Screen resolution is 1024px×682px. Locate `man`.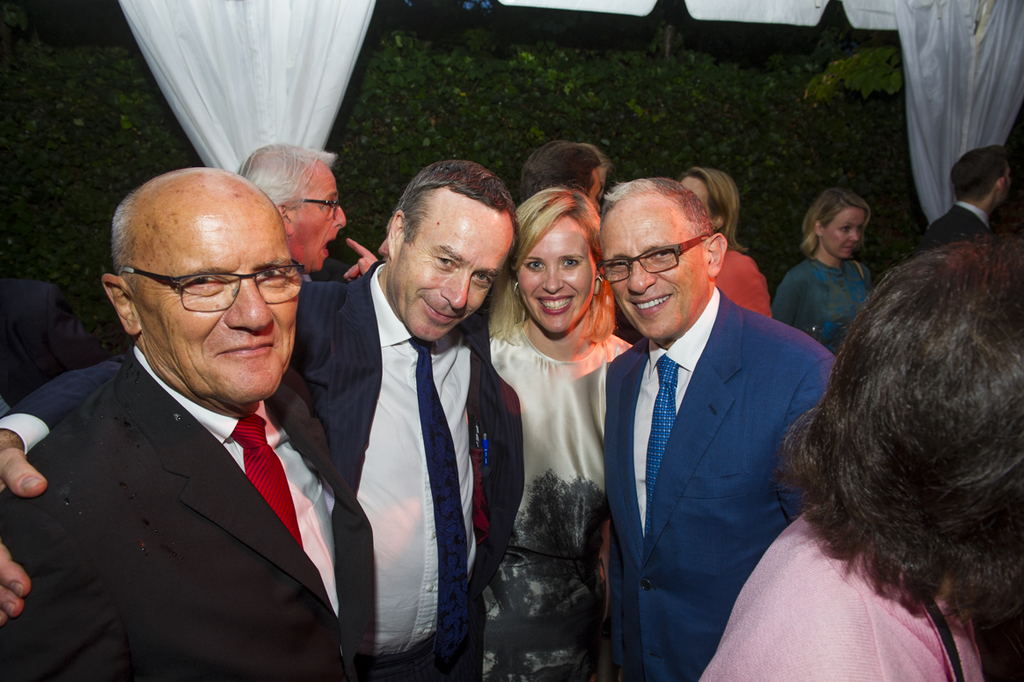
[610,178,837,681].
